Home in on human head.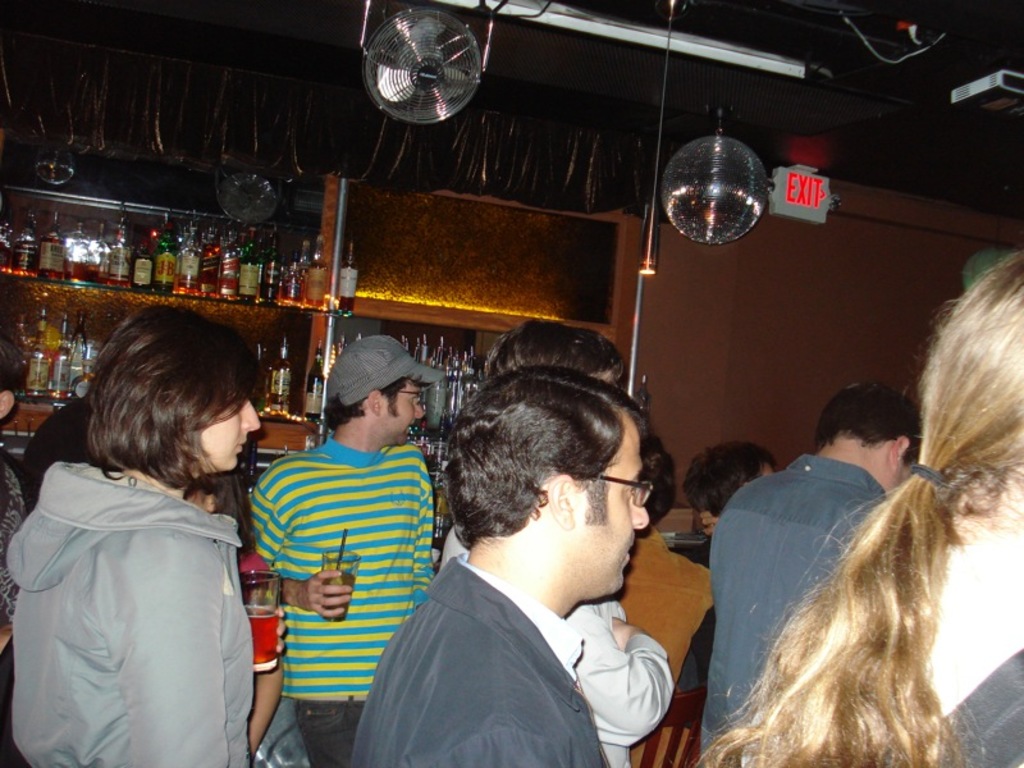
Homed in at box(444, 364, 652, 603).
